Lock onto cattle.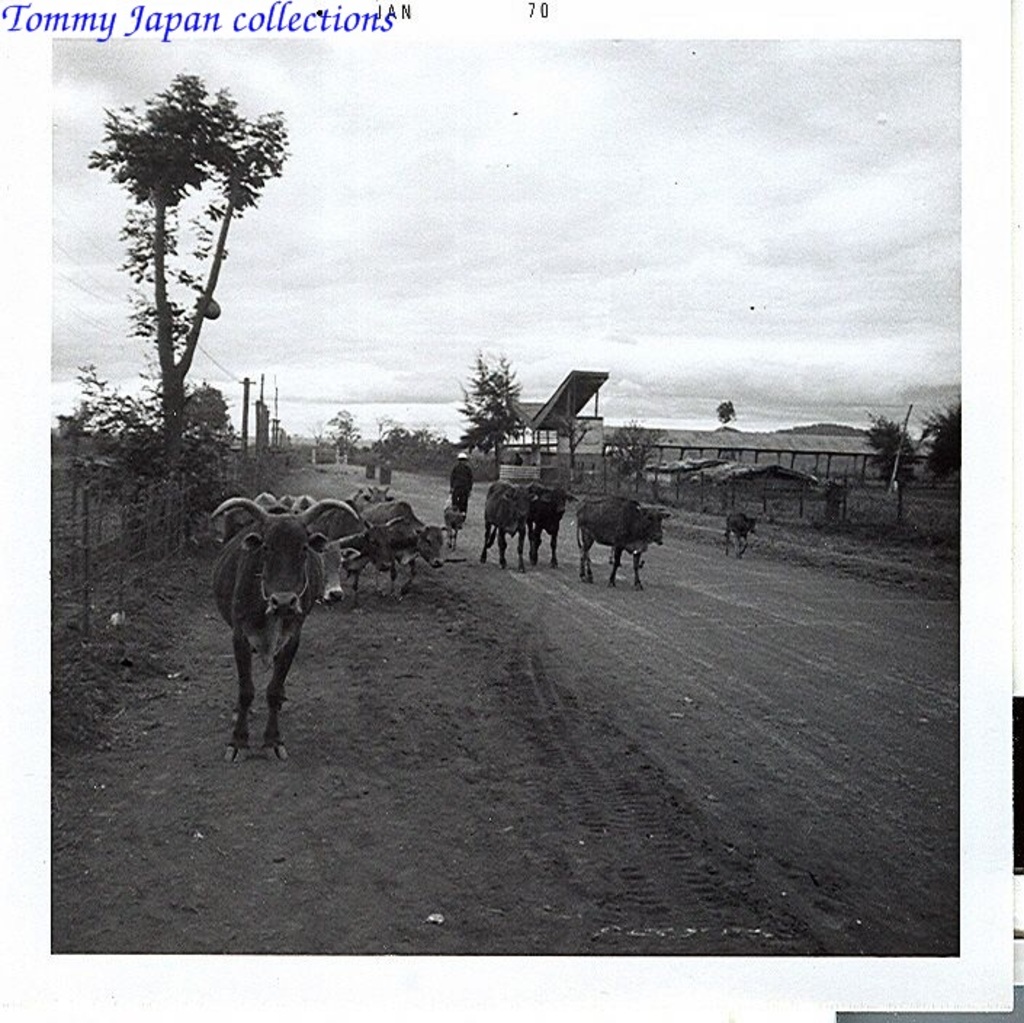
Locked: box(476, 480, 536, 573).
